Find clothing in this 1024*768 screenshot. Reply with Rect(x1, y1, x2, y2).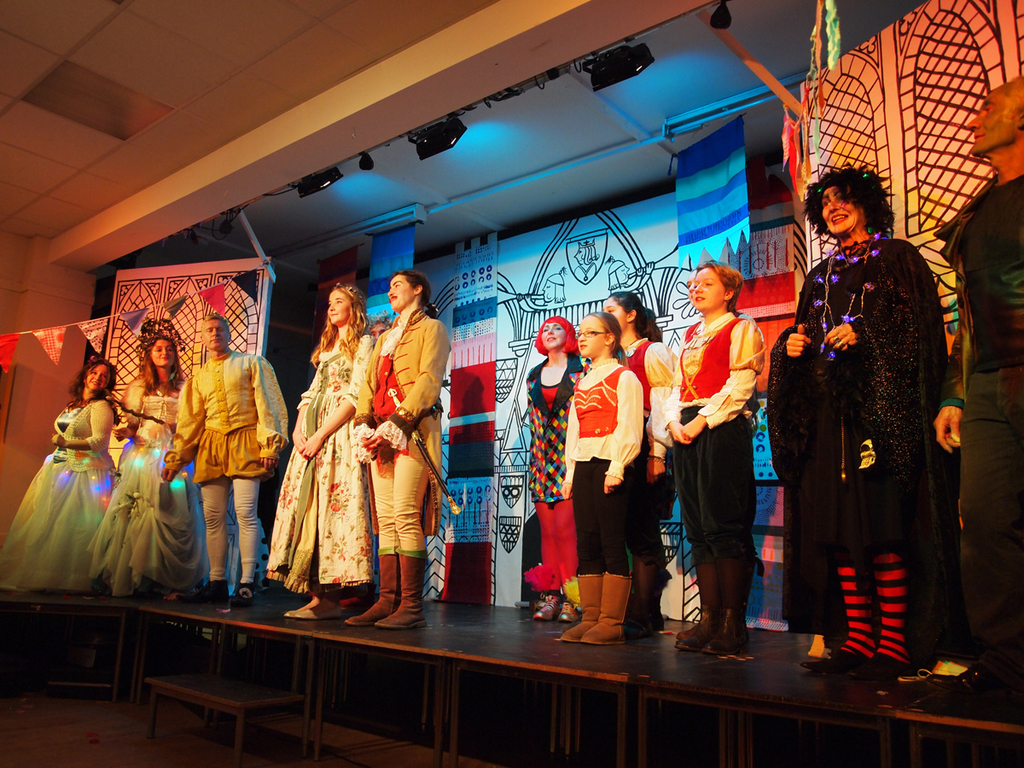
Rect(160, 358, 294, 579).
